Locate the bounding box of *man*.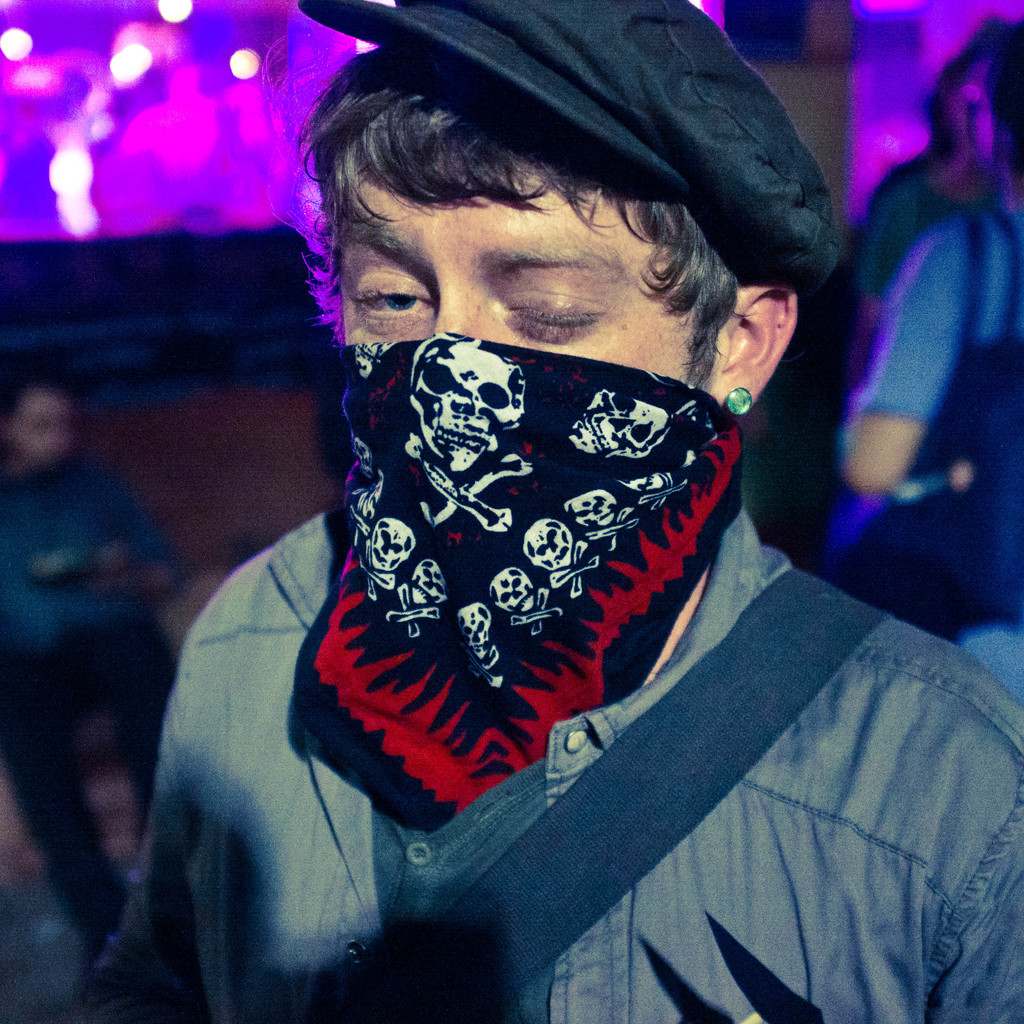
Bounding box: 0 380 191 955.
